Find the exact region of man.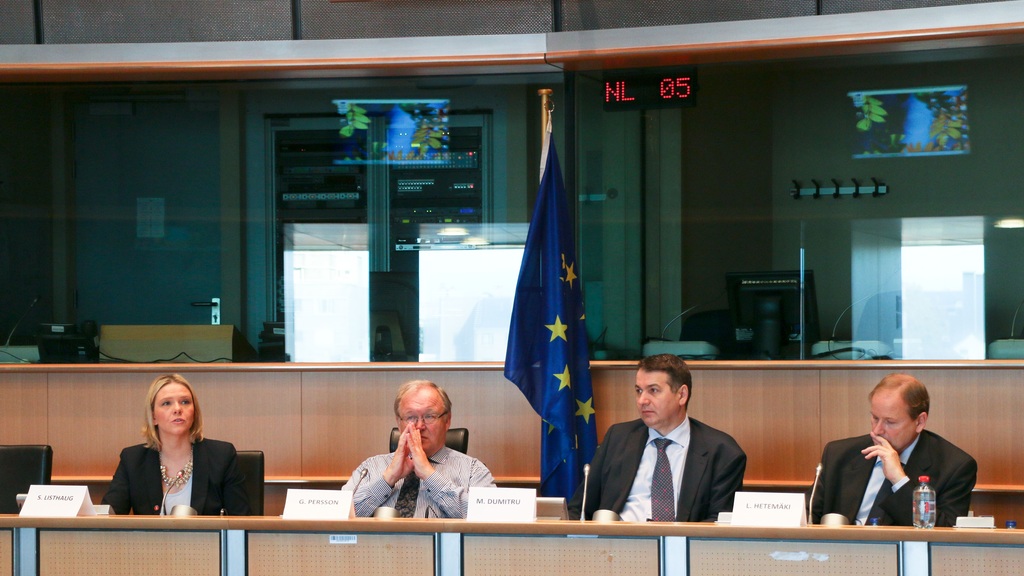
Exact region: x1=812, y1=367, x2=977, y2=525.
